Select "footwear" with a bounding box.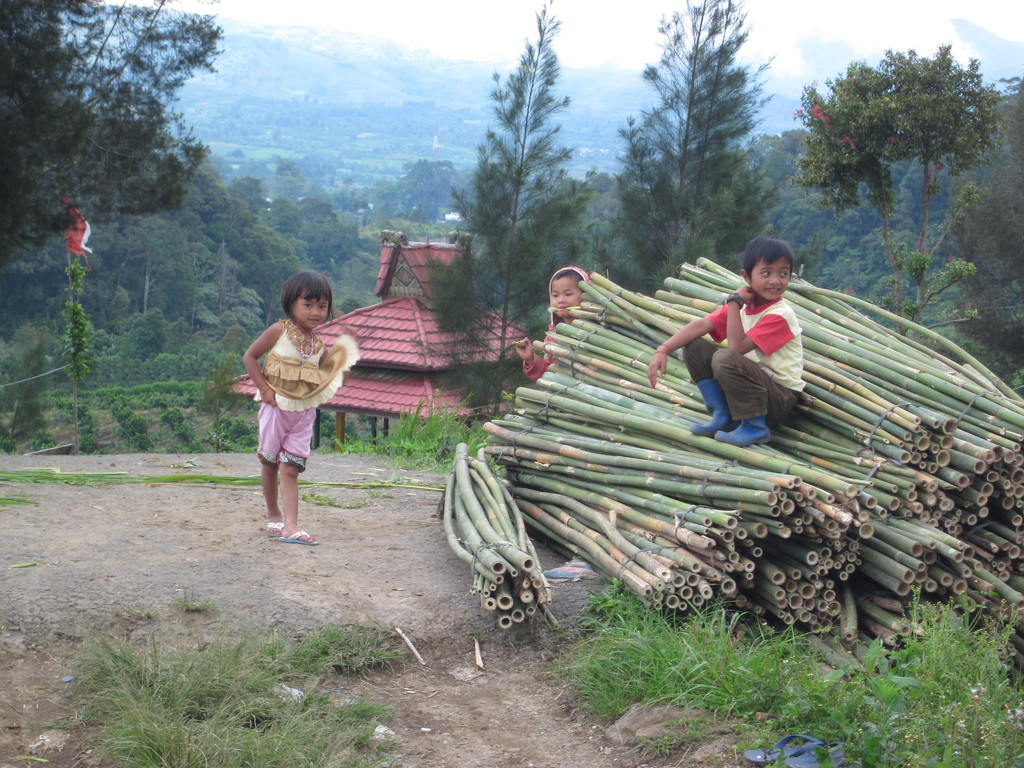
{"x1": 275, "y1": 522, "x2": 315, "y2": 545}.
